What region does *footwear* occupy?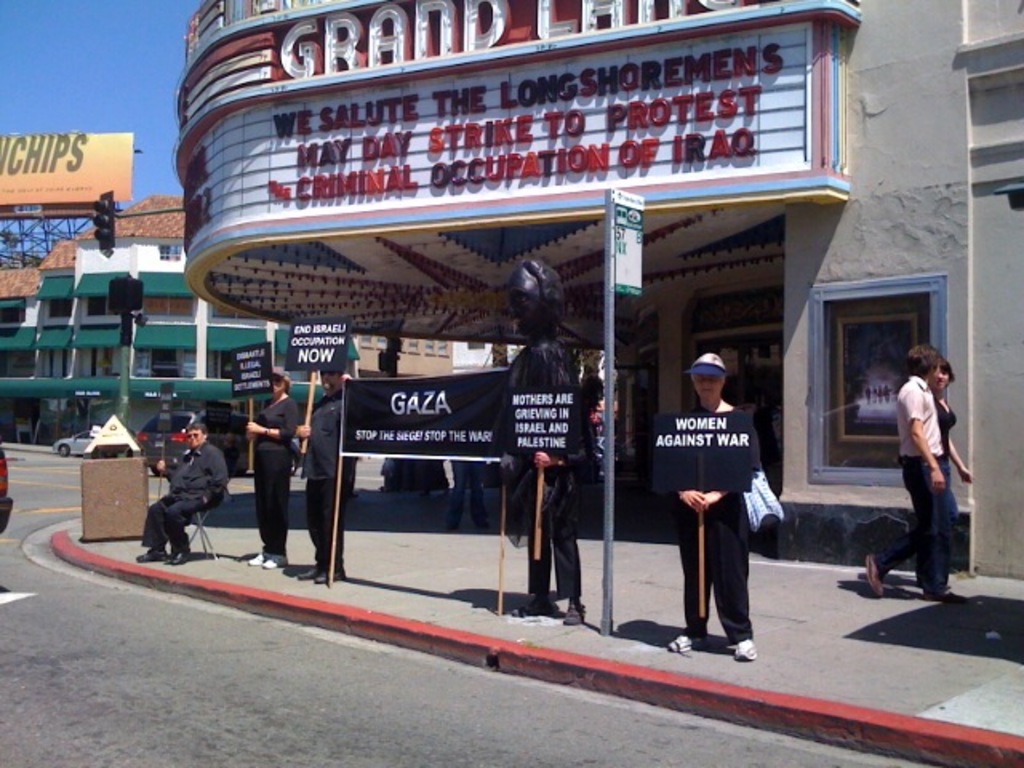
168 546 186 563.
